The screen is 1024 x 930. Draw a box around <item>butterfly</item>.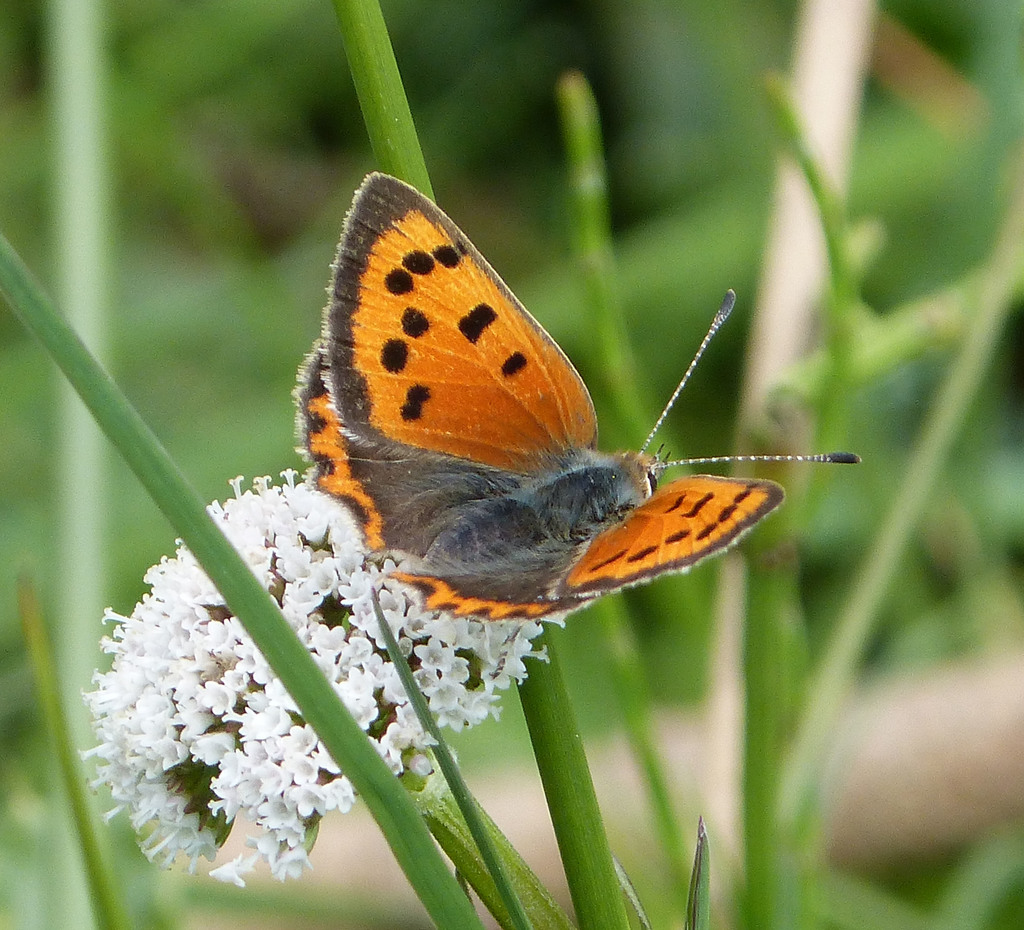
[x1=295, y1=175, x2=808, y2=663].
